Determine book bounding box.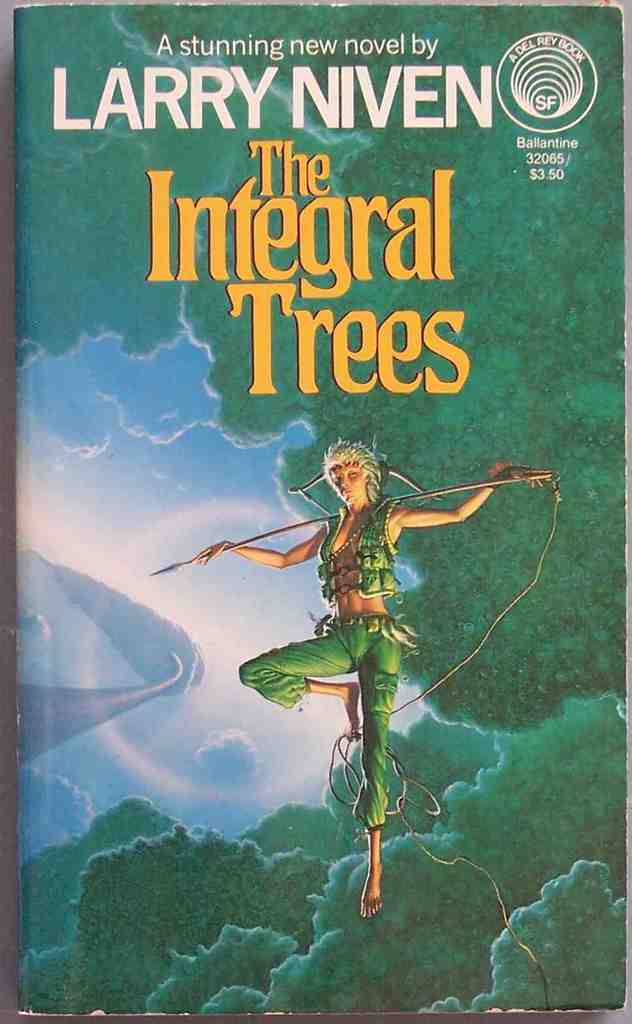
Determined: <box>0,18,604,1023</box>.
